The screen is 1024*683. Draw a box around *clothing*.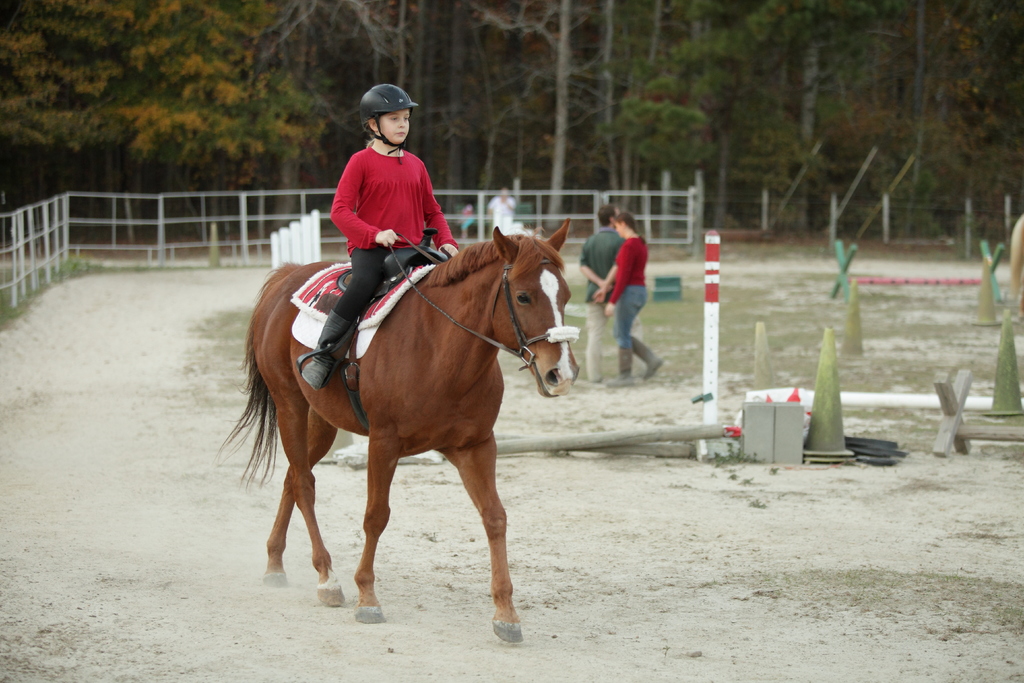
[left=317, top=243, right=447, bottom=356].
